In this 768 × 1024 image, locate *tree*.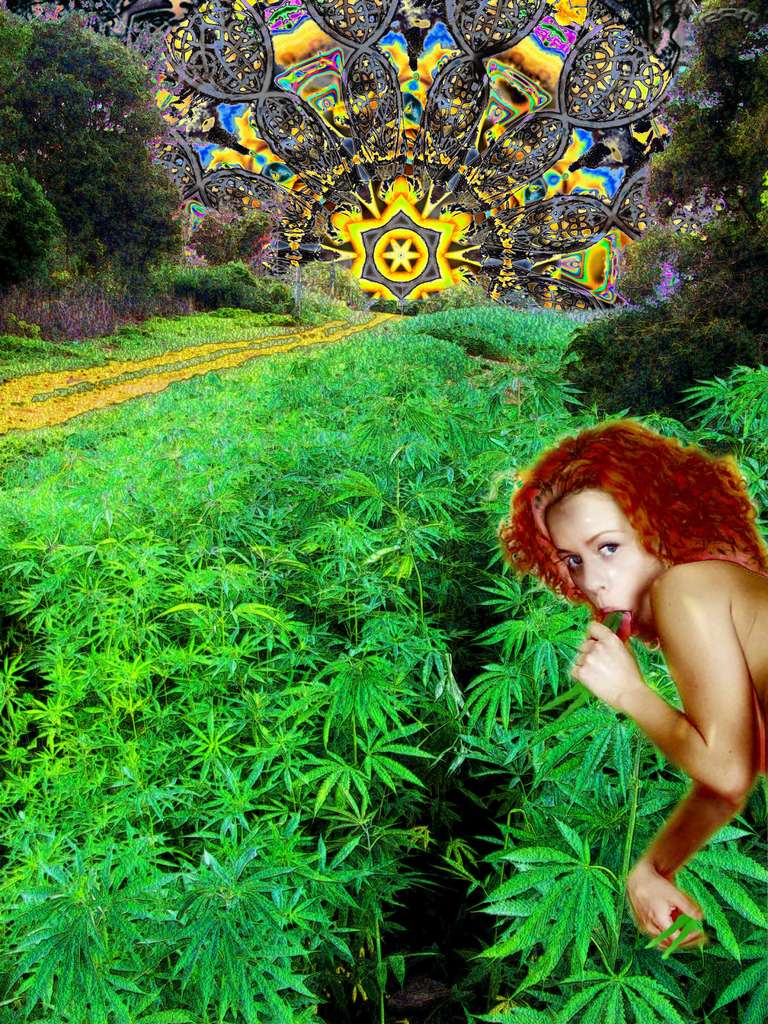
Bounding box: [0, 4, 187, 344].
